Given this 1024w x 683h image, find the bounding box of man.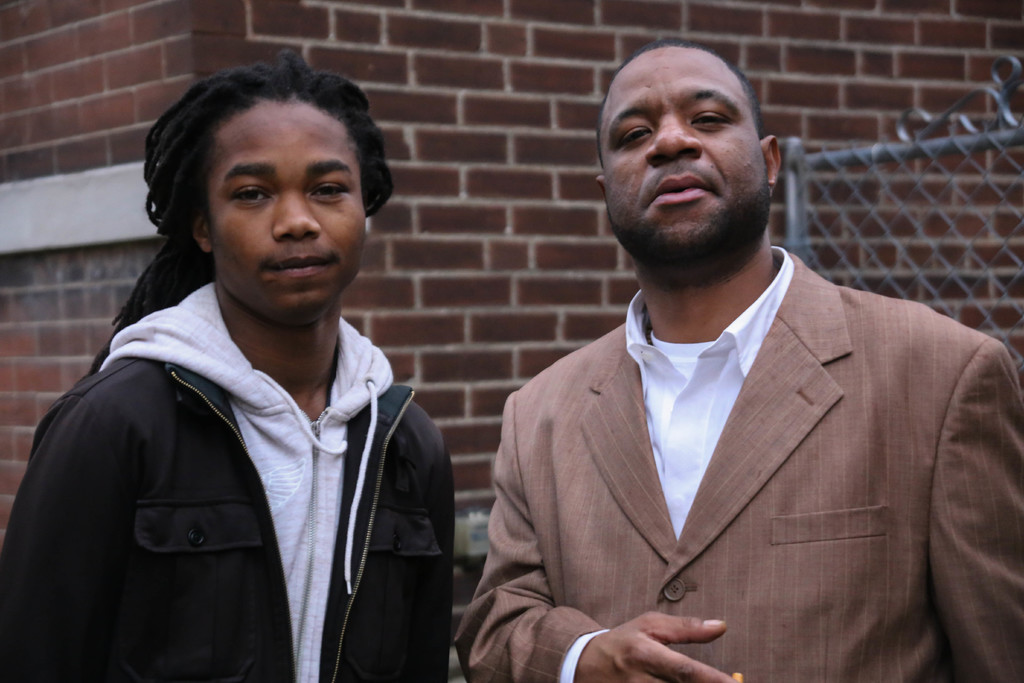
x1=0 y1=54 x2=460 y2=682.
